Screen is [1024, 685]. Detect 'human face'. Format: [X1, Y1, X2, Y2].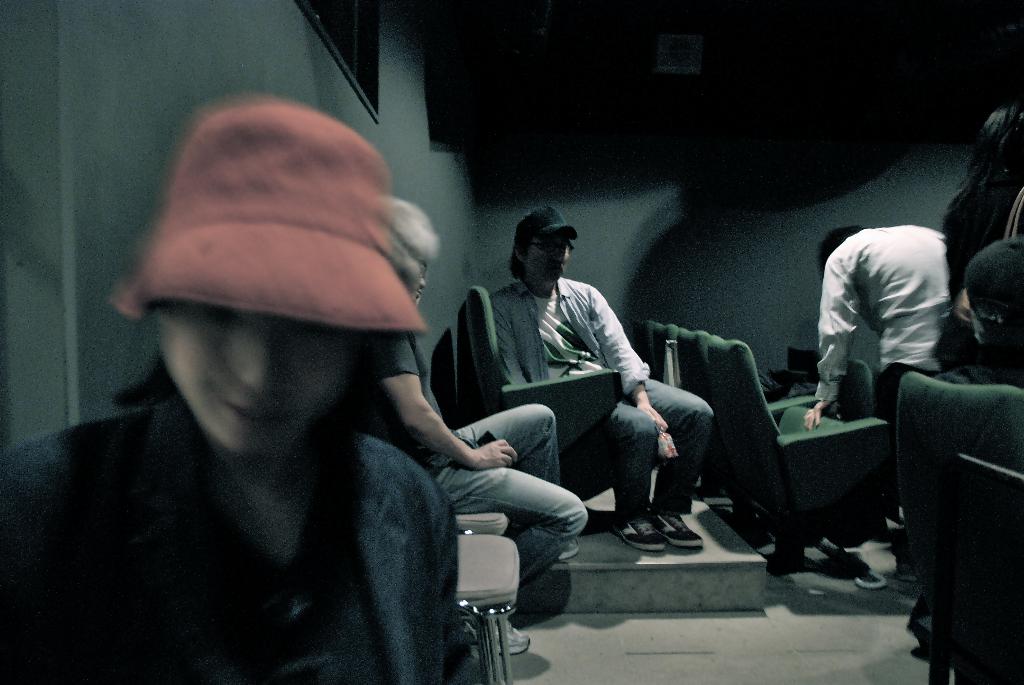
[400, 253, 425, 301].
